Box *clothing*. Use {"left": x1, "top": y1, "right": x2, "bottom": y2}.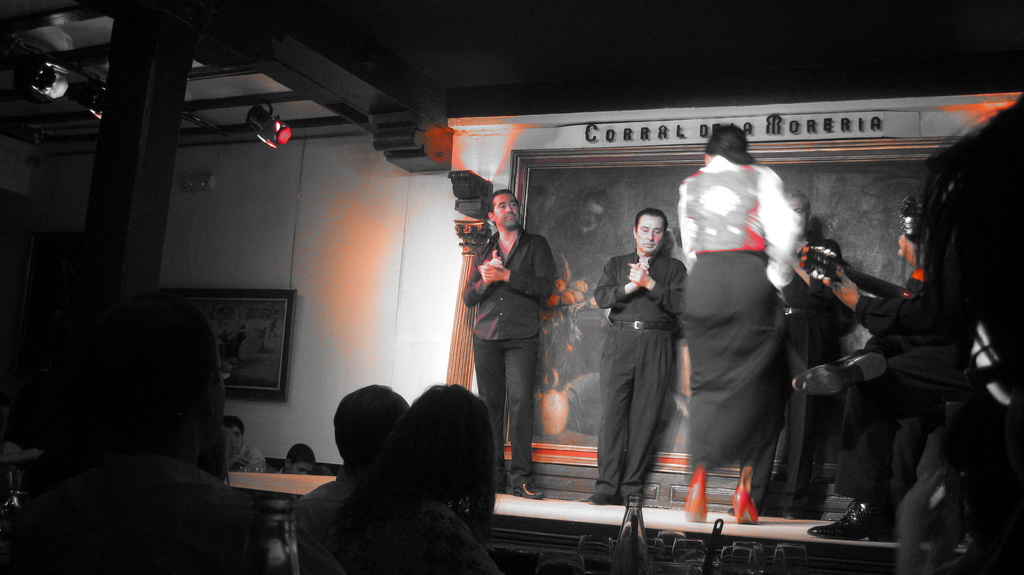
{"left": 465, "top": 227, "right": 556, "bottom": 492}.
